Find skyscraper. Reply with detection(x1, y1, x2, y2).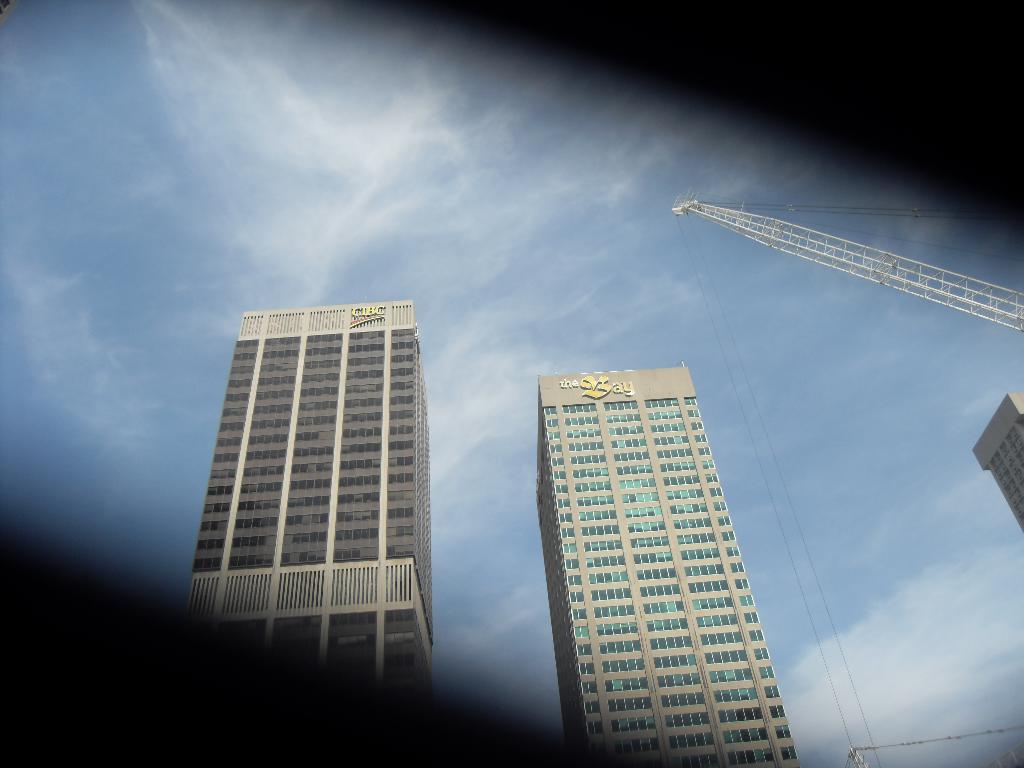
detection(172, 305, 428, 701).
